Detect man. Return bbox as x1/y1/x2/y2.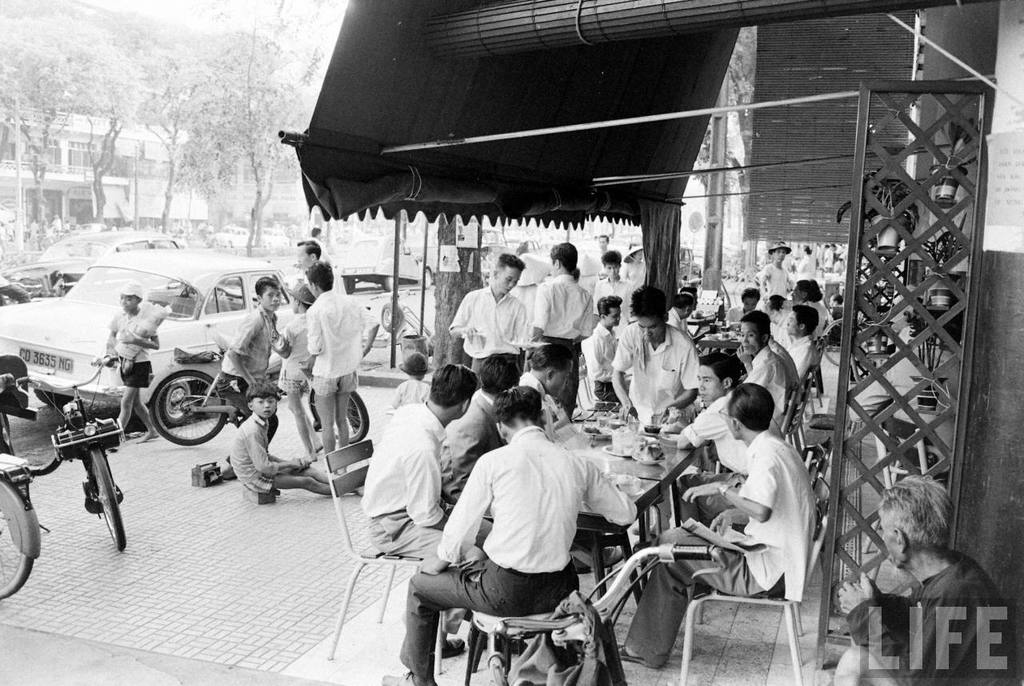
436/341/525/505.
